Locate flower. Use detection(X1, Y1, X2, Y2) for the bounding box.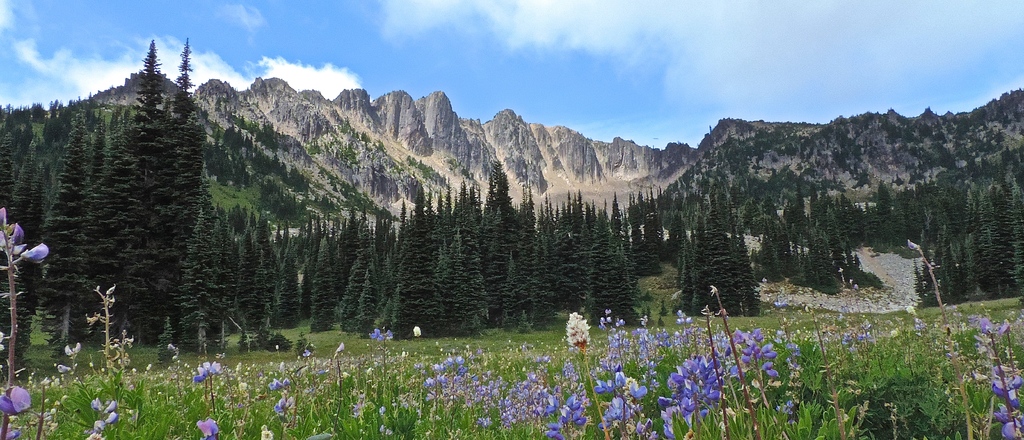
detection(198, 418, 219, 439).
